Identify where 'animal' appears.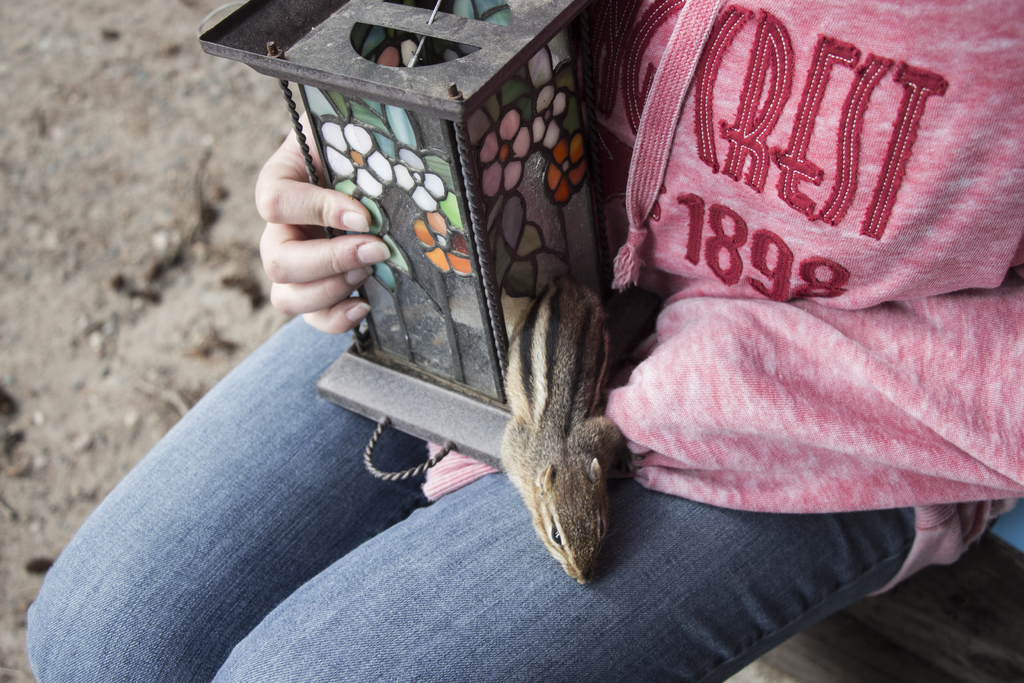
Appears at left=500, top=276, right=625, bottom=584.
